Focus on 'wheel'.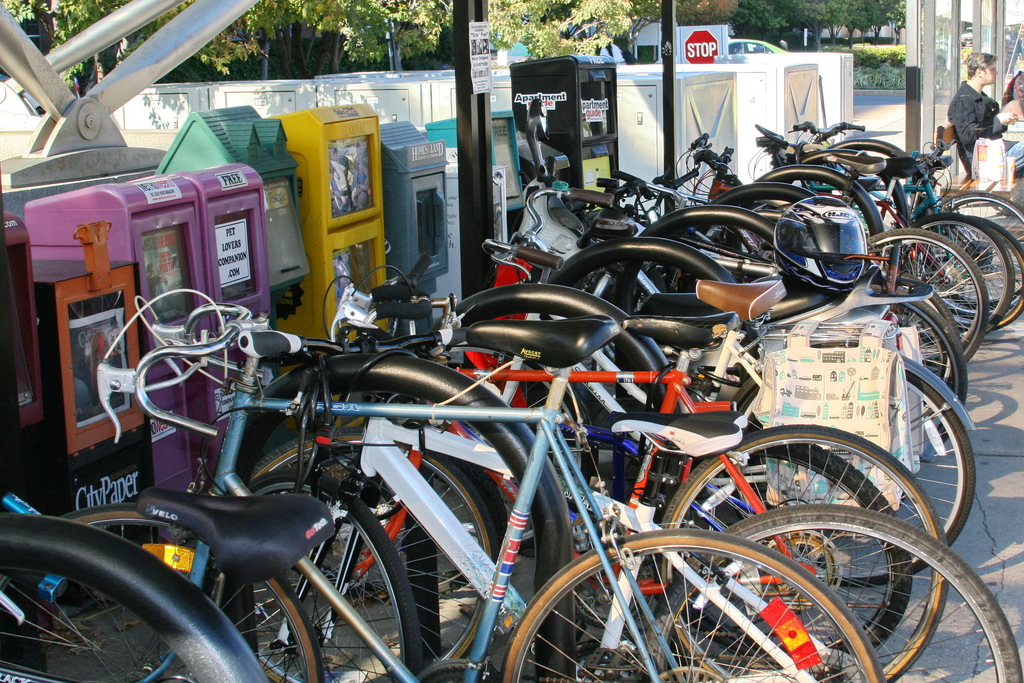
Focused at (x1=507, y1=525, x2=881, y2=682).
